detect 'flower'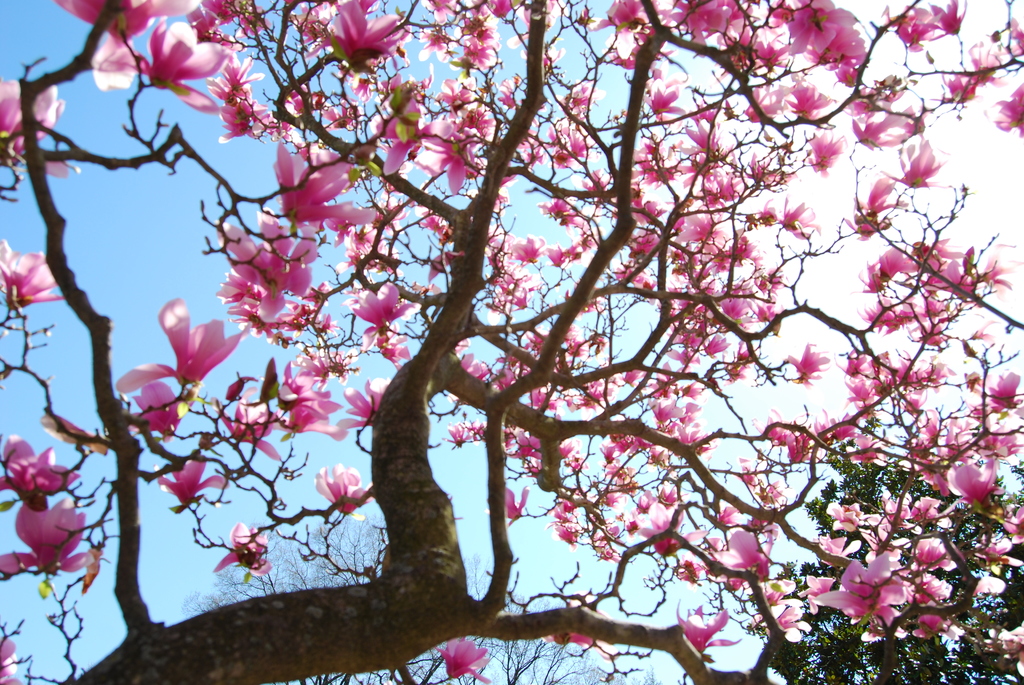
BBox(136, 384, 186, 441)
